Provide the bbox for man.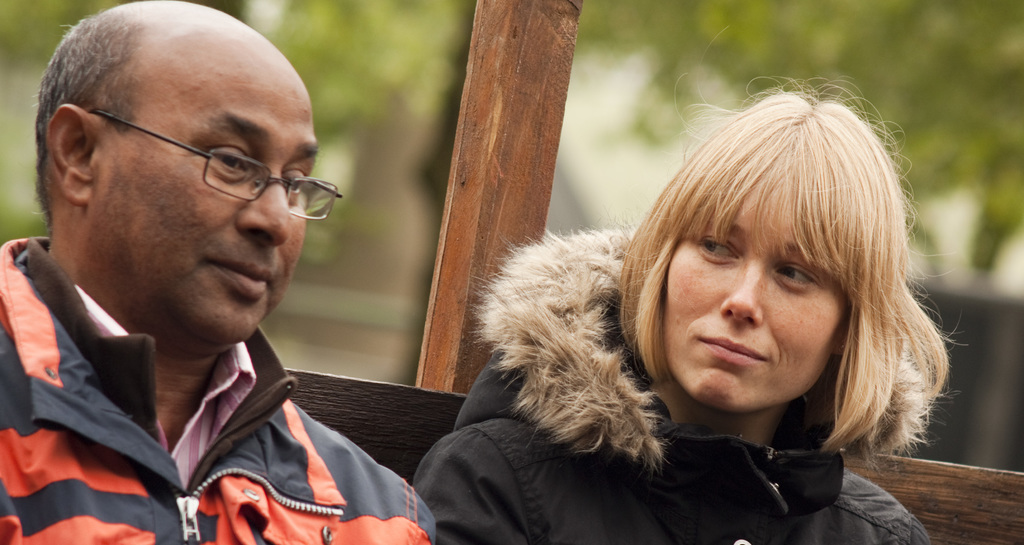
region(0, 0, 449, 536).
